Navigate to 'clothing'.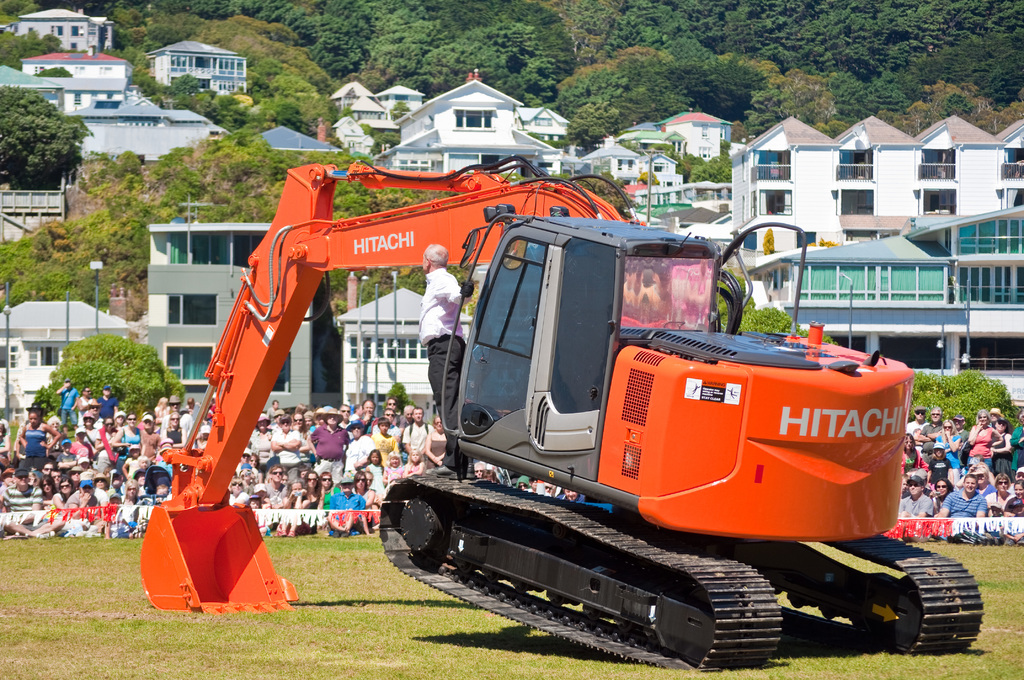
Navigation target: box=[65, 489, 101, 542].
